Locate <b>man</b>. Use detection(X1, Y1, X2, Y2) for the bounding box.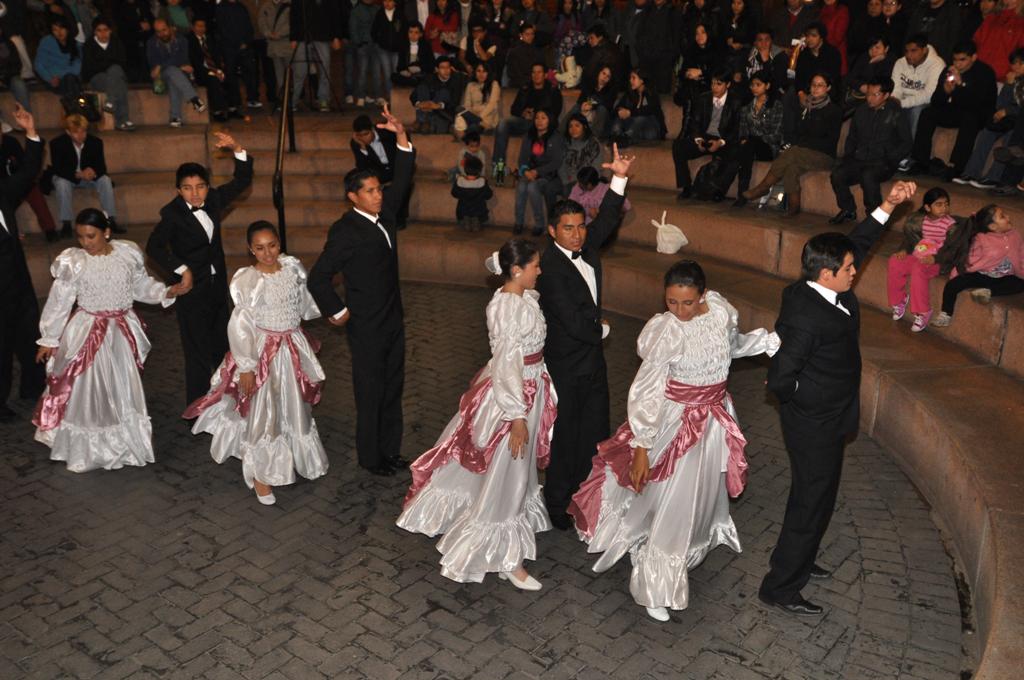
detection(150, 20, 202, 125).
